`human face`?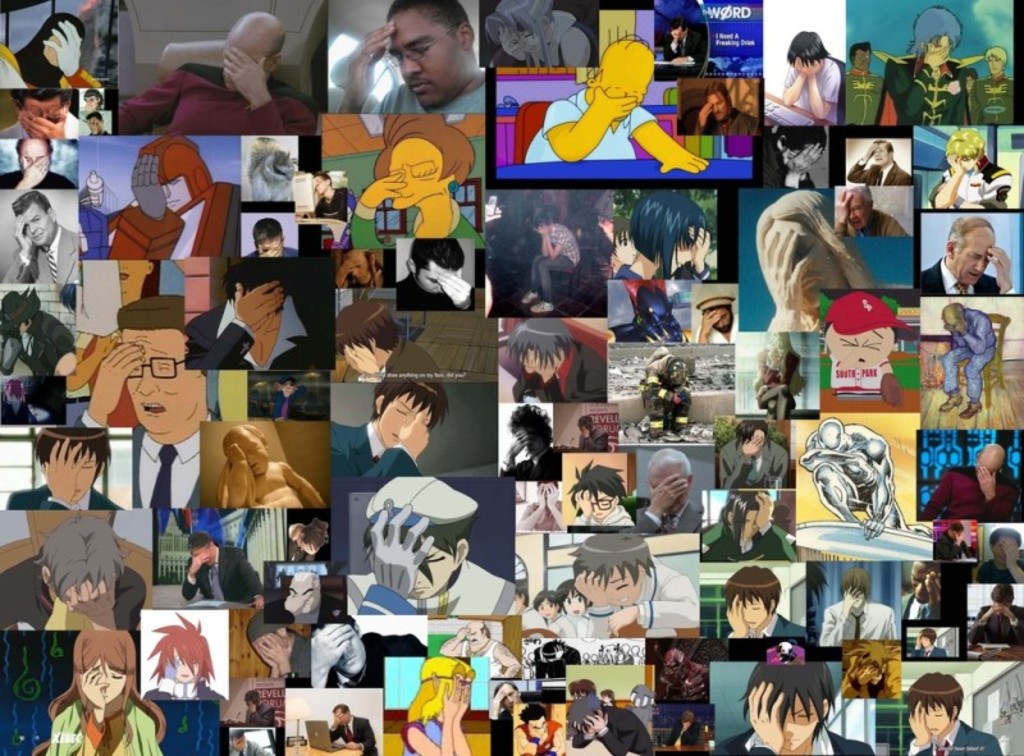
595, 79, 645, 120
